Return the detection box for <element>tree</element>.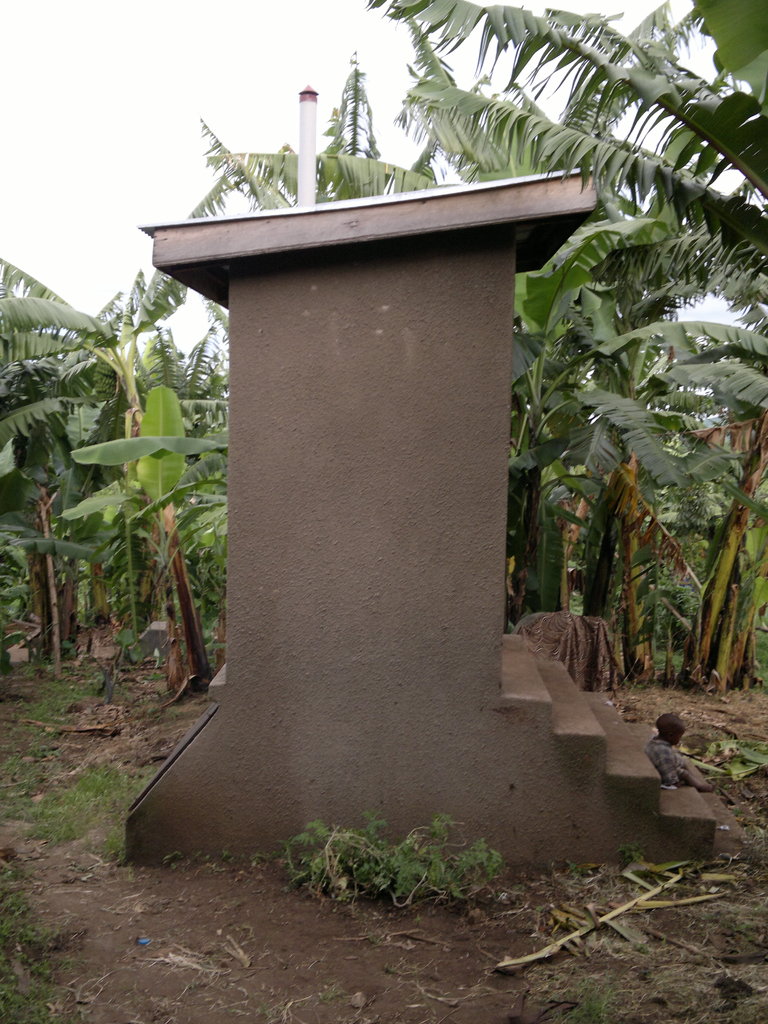
x1=563, y1=0, x2=767, y2=697.
